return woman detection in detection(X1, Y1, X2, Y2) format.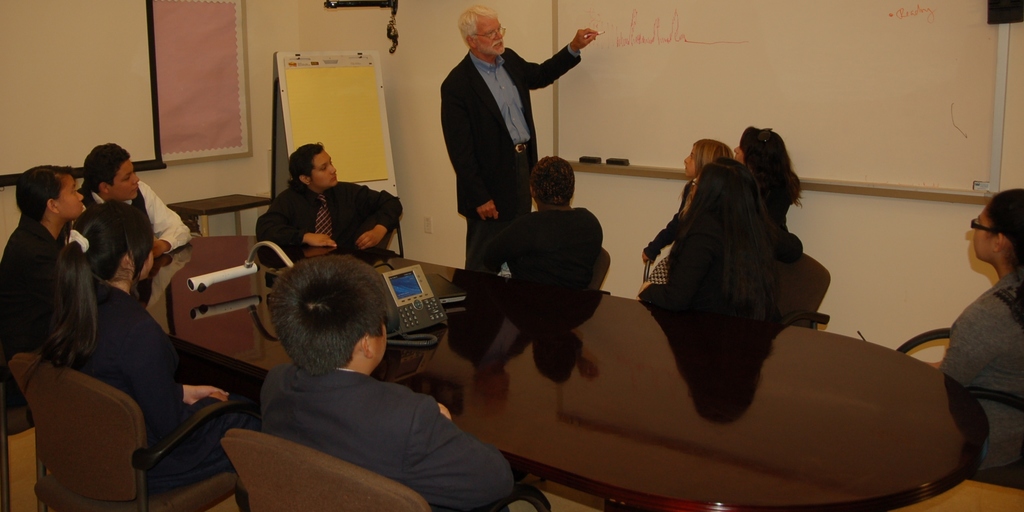
detection(931, 189, 1023, 488).
